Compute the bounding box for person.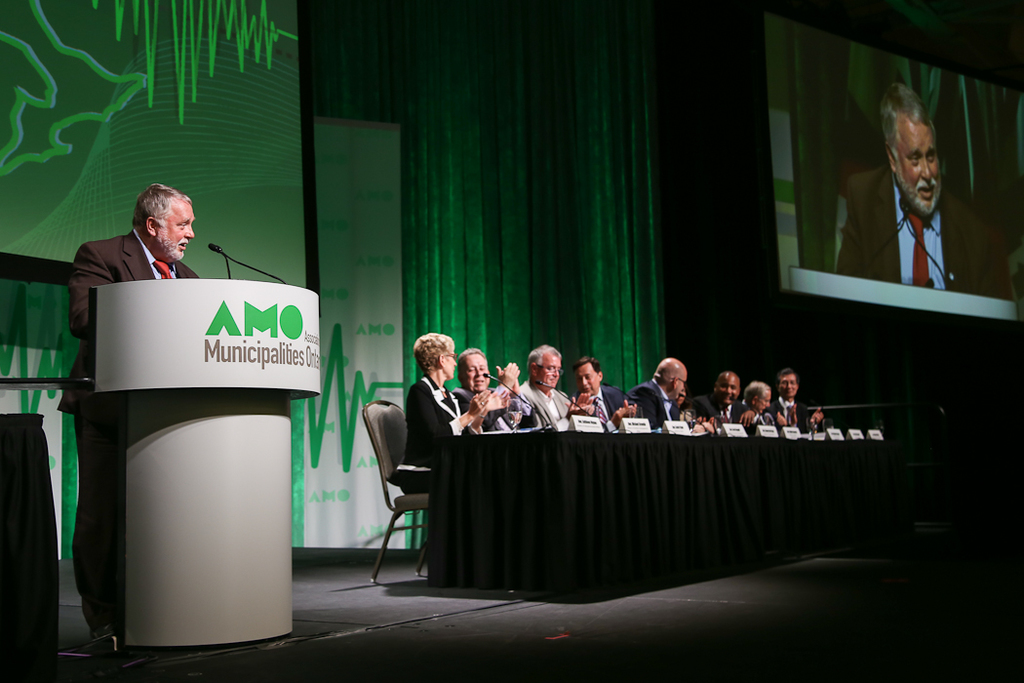
[left=459, top=345, right=541, bottom=426].
